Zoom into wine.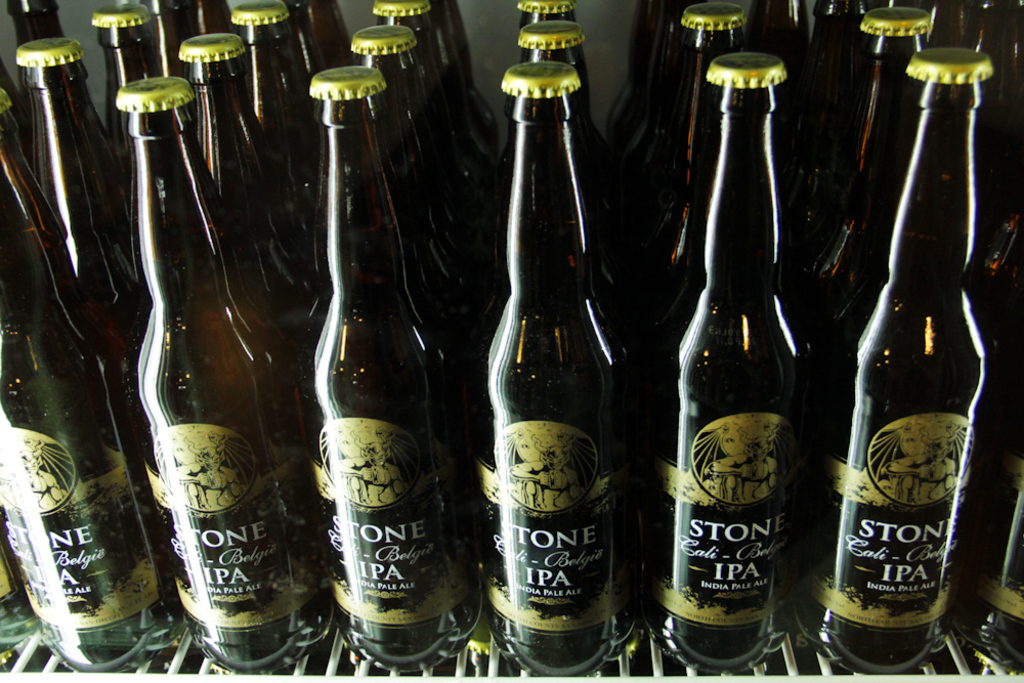
Zoom target: select_region(168, 41, 327, 371).
